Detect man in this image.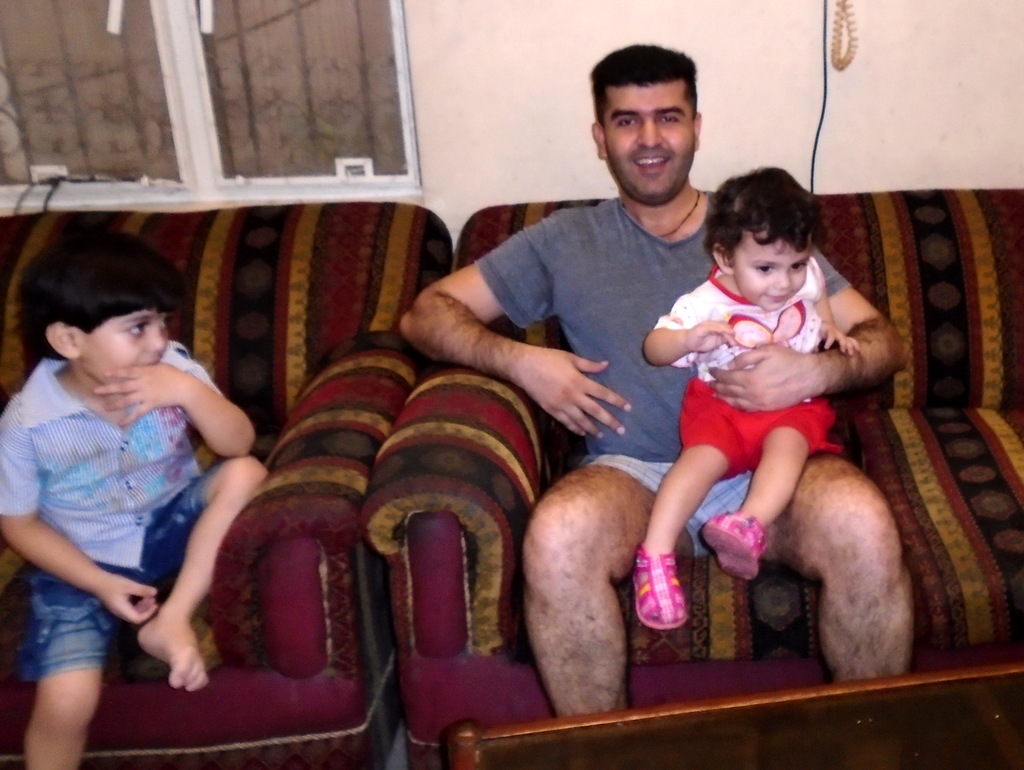
Detection: <box>345,121,890,707</box>.
